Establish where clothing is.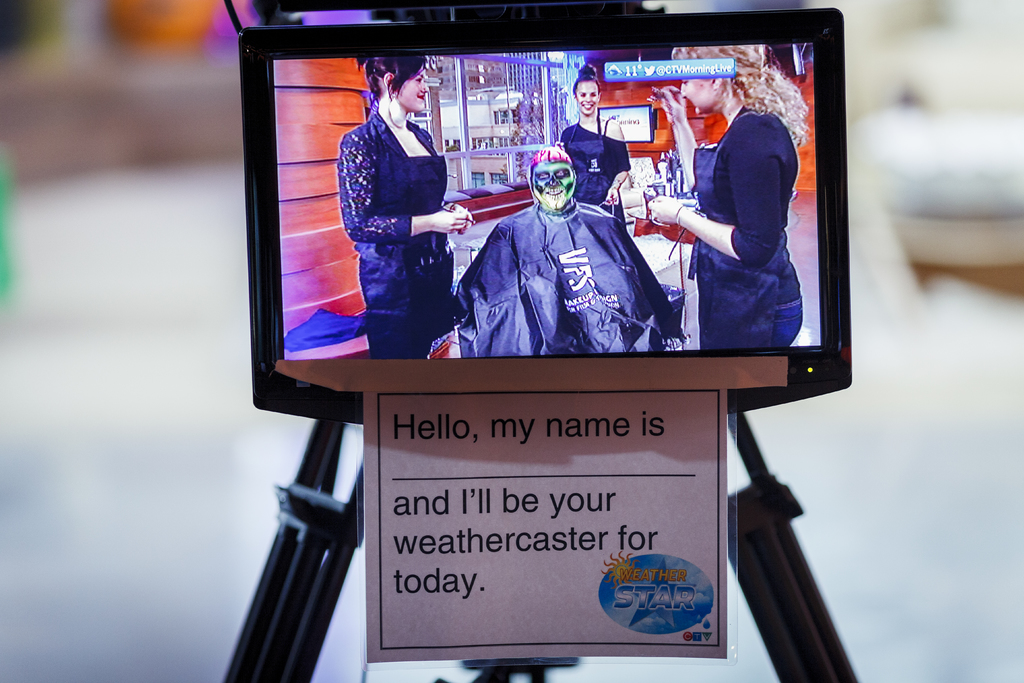
Established at Rect(442, 173, 683, 377).
